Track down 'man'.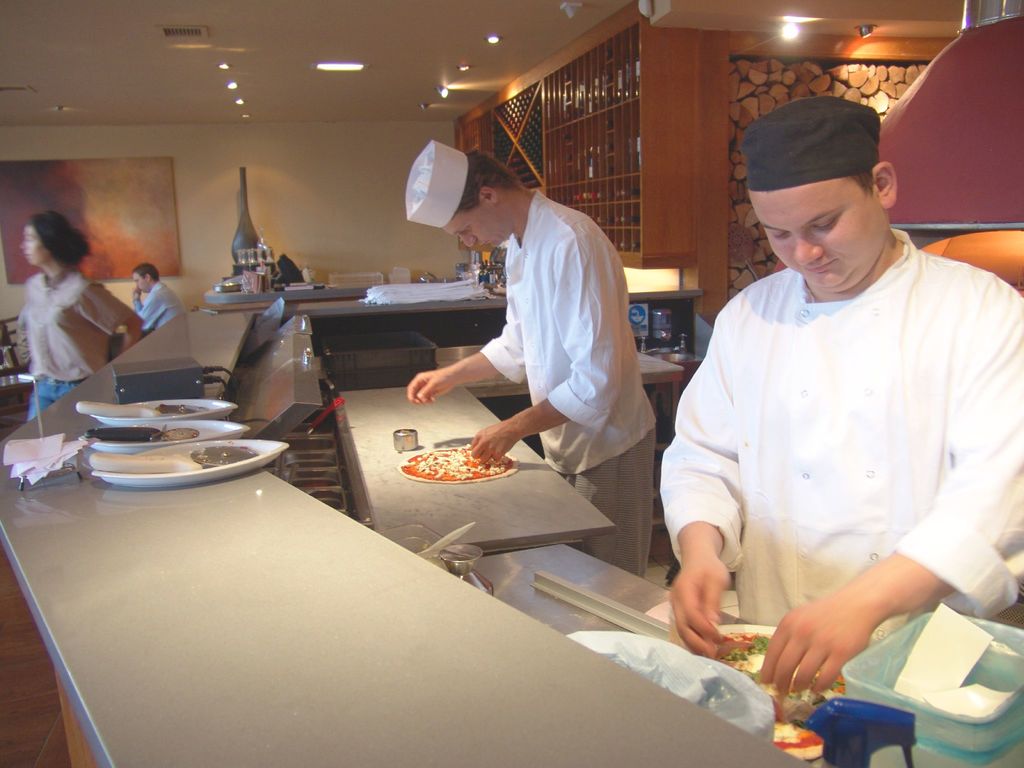
Tracked to region(656, 72, 1015, 693).
